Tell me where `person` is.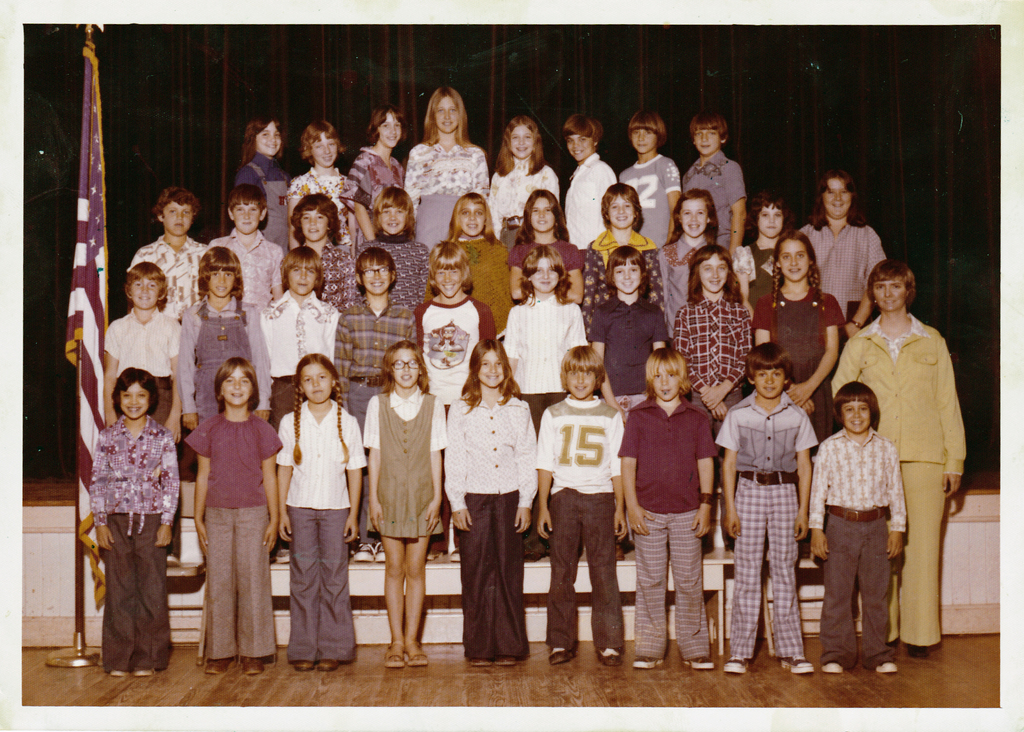
`person` is at x1=830, y1=256, x2=973, y2=653.
